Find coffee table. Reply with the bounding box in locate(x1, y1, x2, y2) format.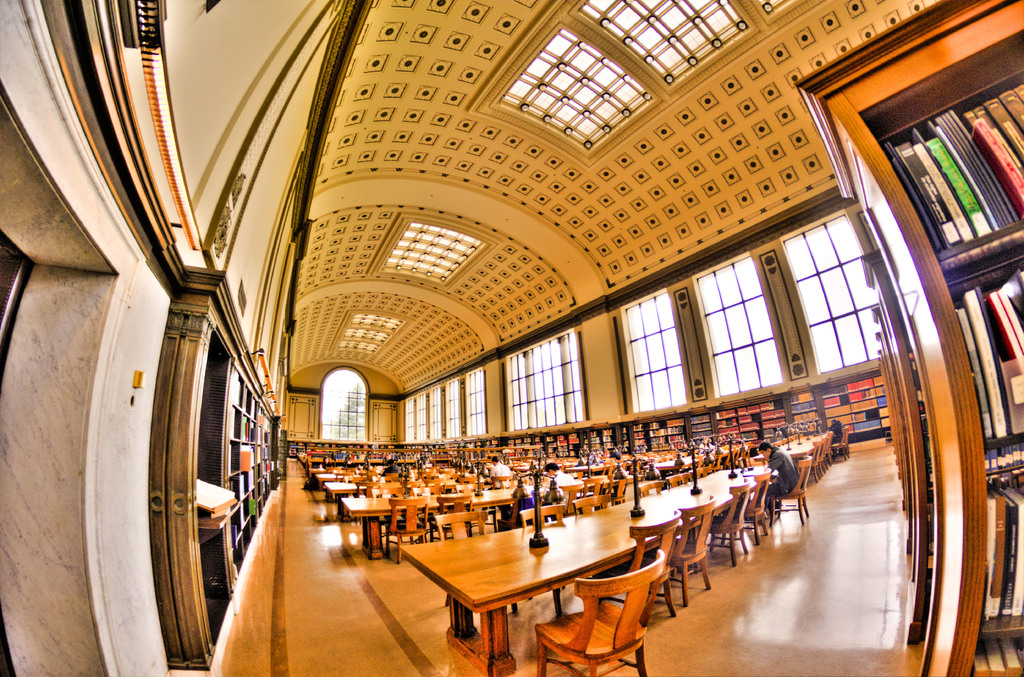
locate(596, 462, 780, 597).
